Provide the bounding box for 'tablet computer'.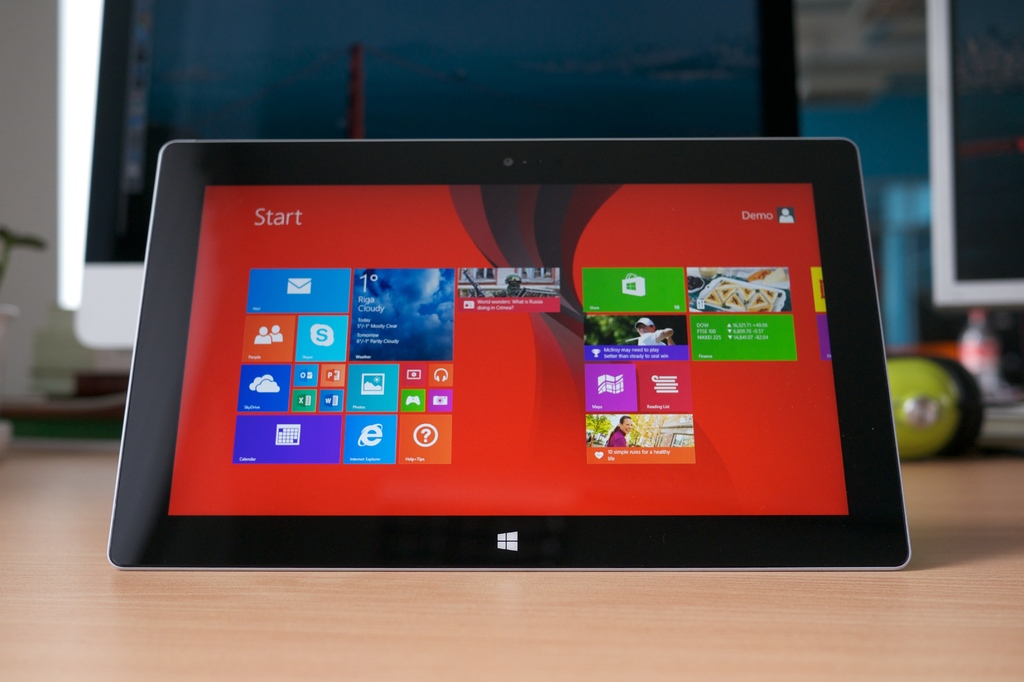
Rect(108, 135, 911, 573).
